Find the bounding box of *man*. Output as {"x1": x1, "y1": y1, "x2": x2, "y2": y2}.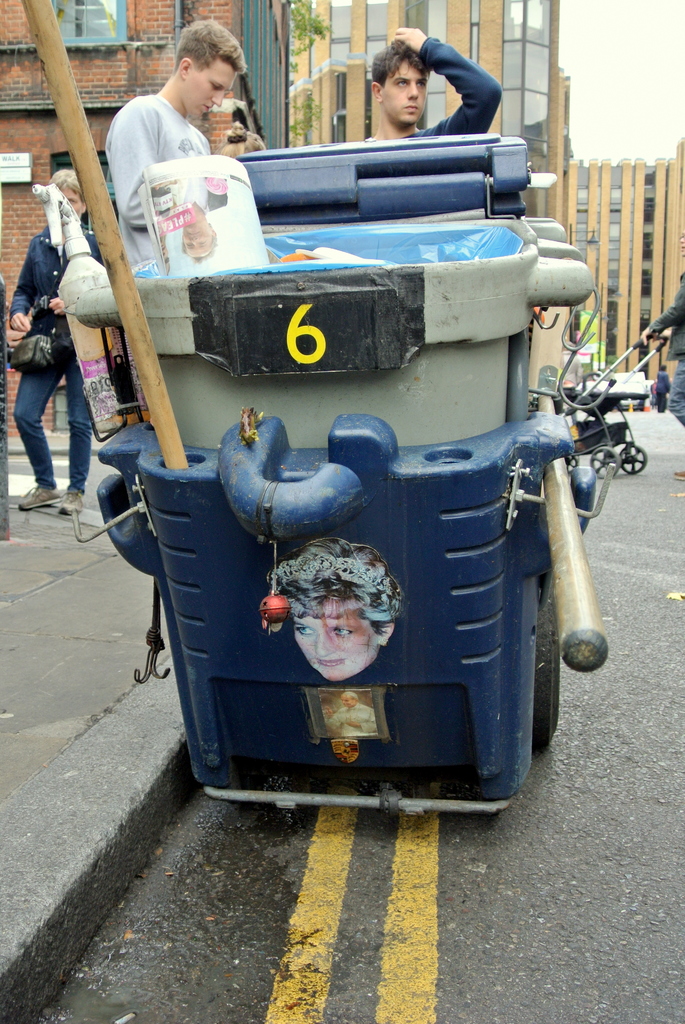
{"x1": 103, "y1": 18, "x2": 246, "y2": 270}.
